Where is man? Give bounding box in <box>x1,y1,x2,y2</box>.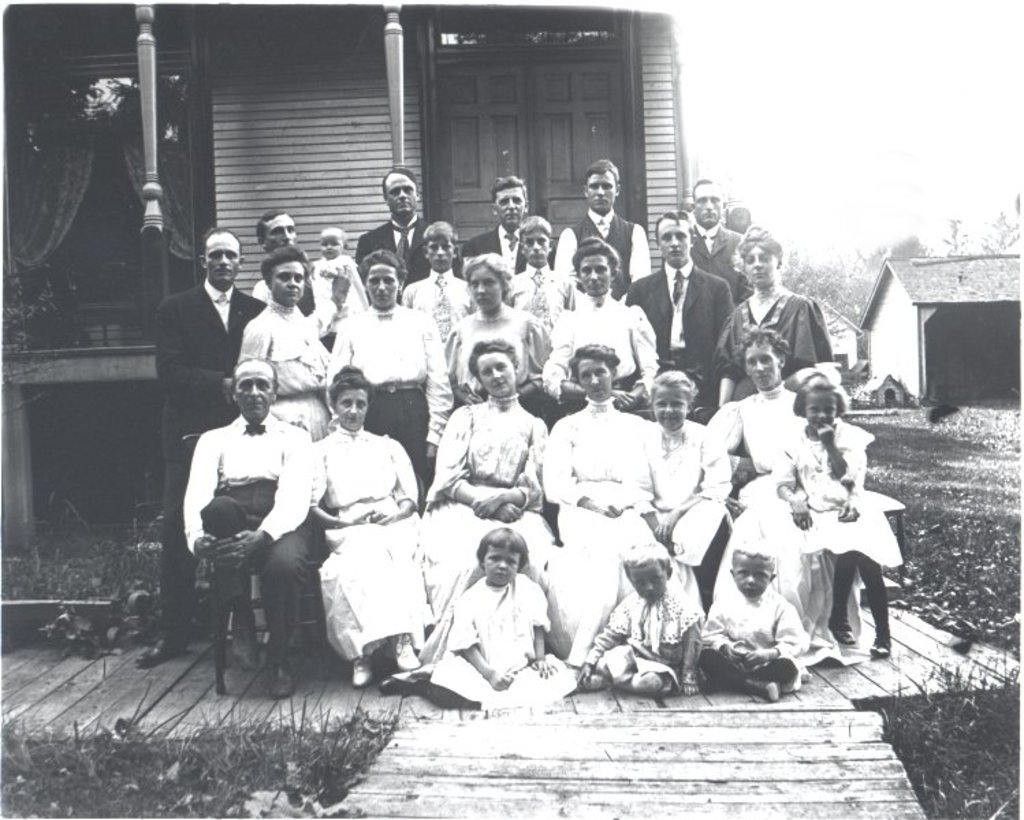
<box>689,182,746,299</box>.
